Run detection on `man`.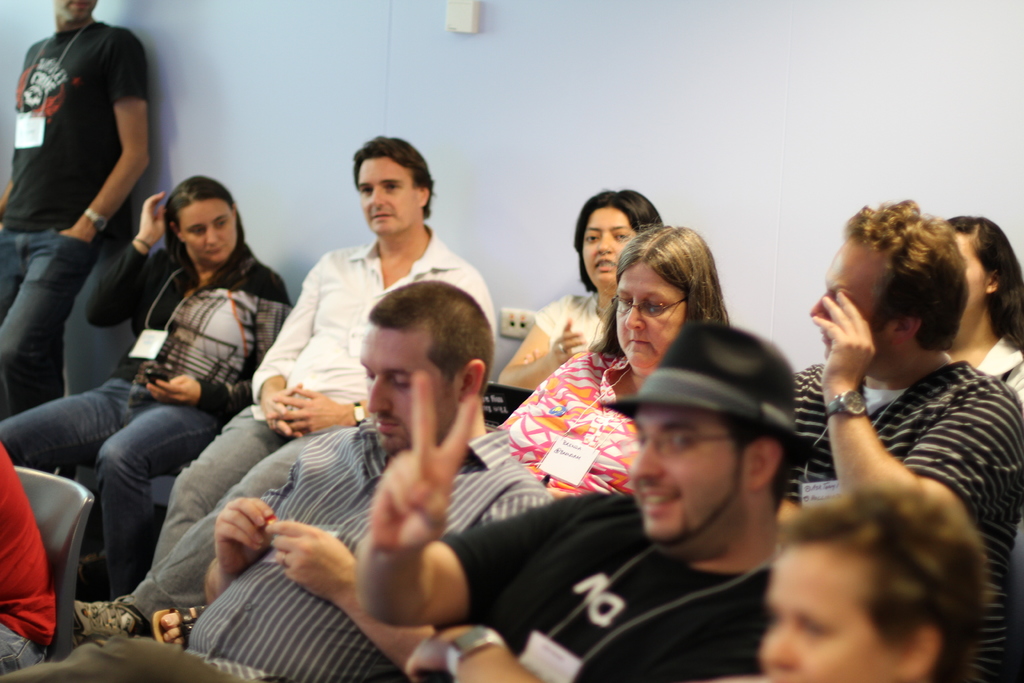
Result: Rect(360, 315, 808, 682).
